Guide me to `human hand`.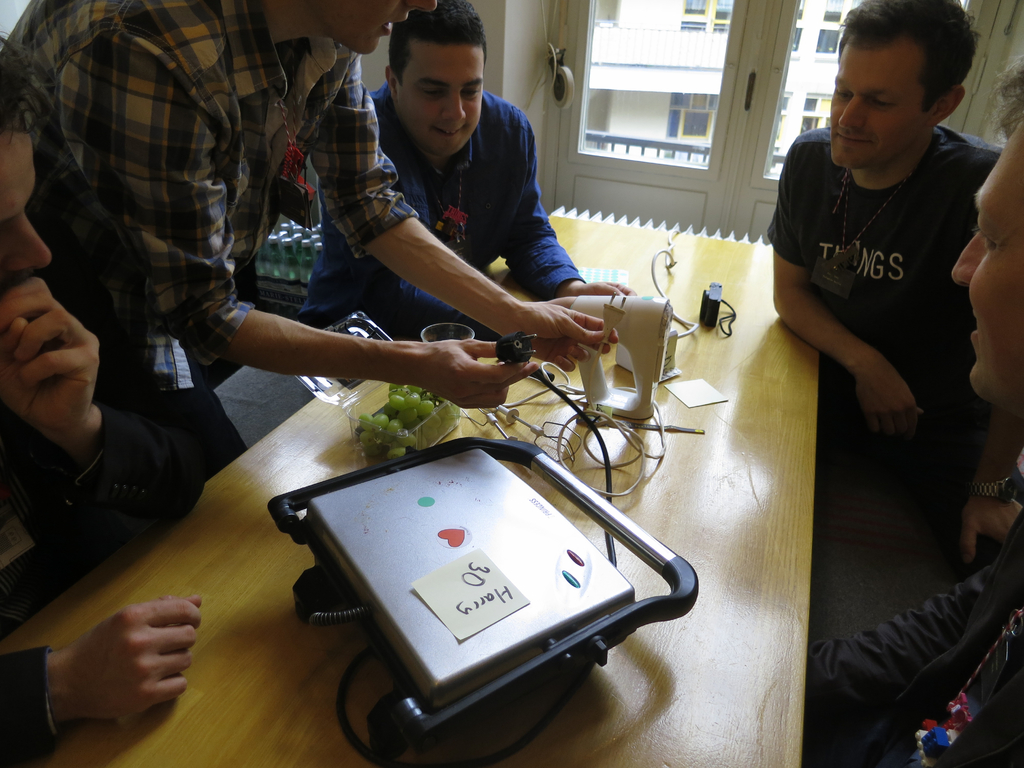
Guidance: pyautogui.locateOnScreen(851, 356, 927, 440).
